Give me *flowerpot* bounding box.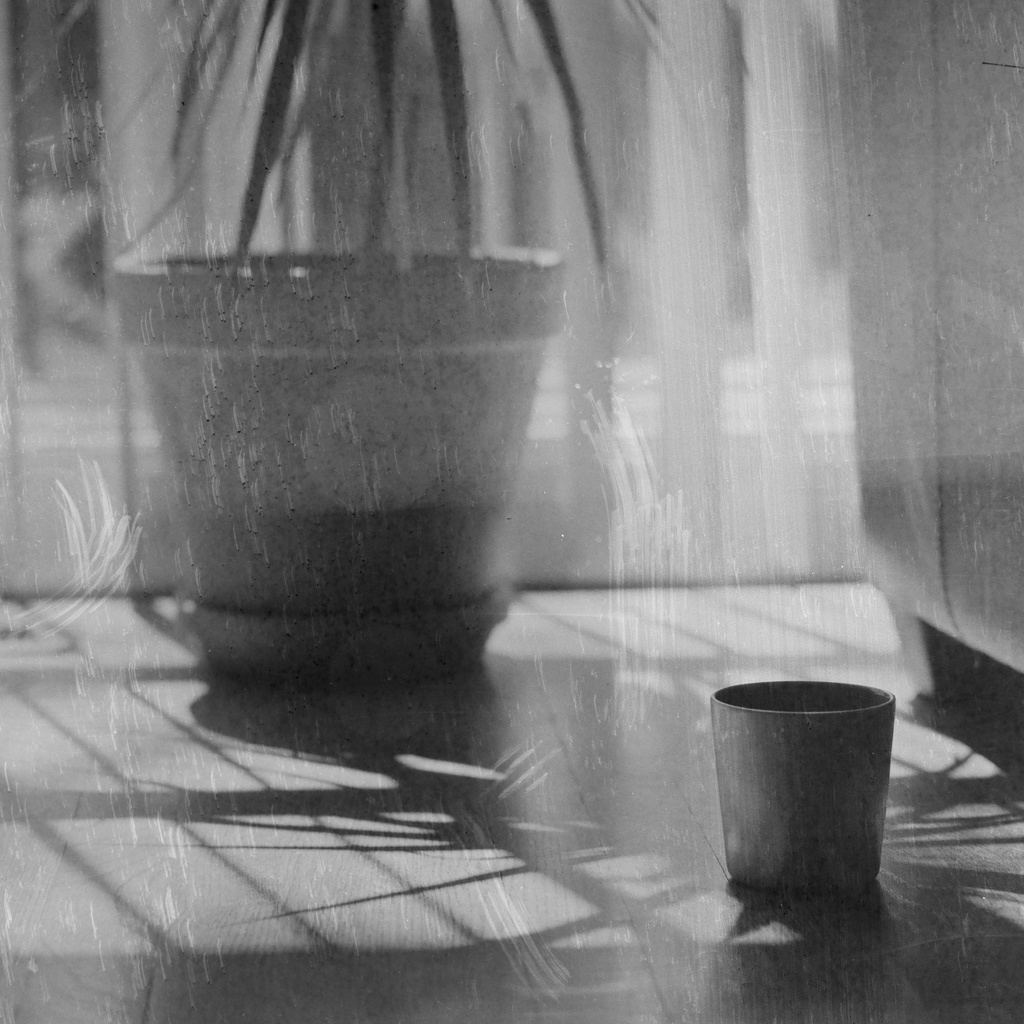
left=705, top=678, right=895, bottom=896.
